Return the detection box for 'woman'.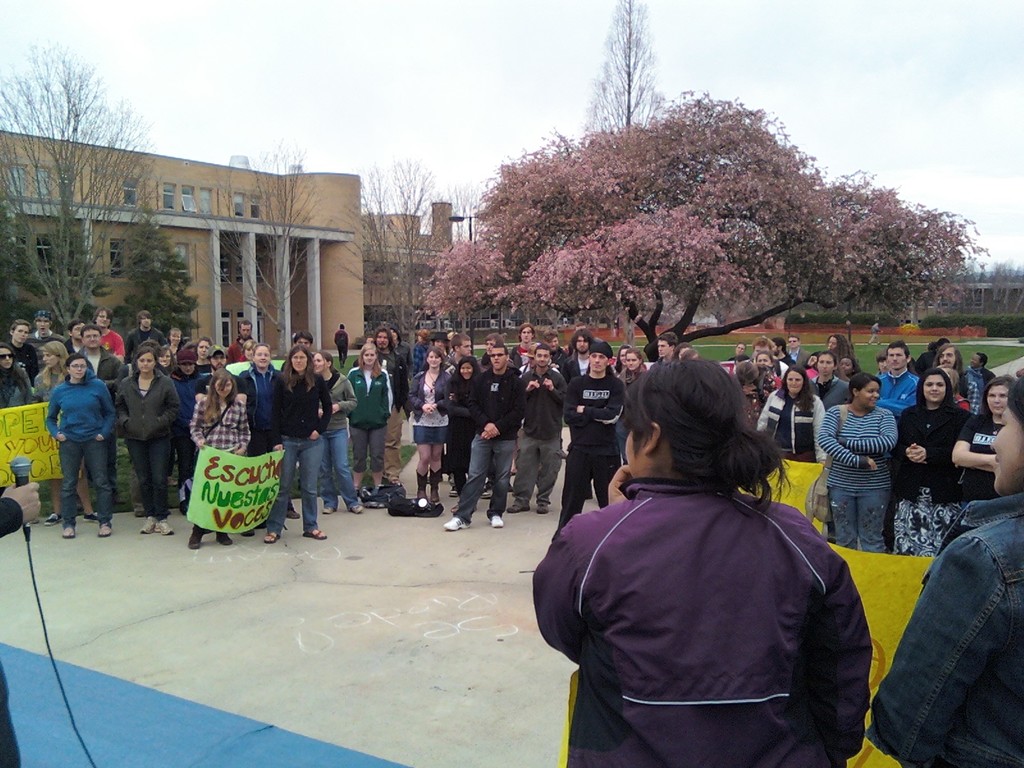
32, 339, 104, 525.
